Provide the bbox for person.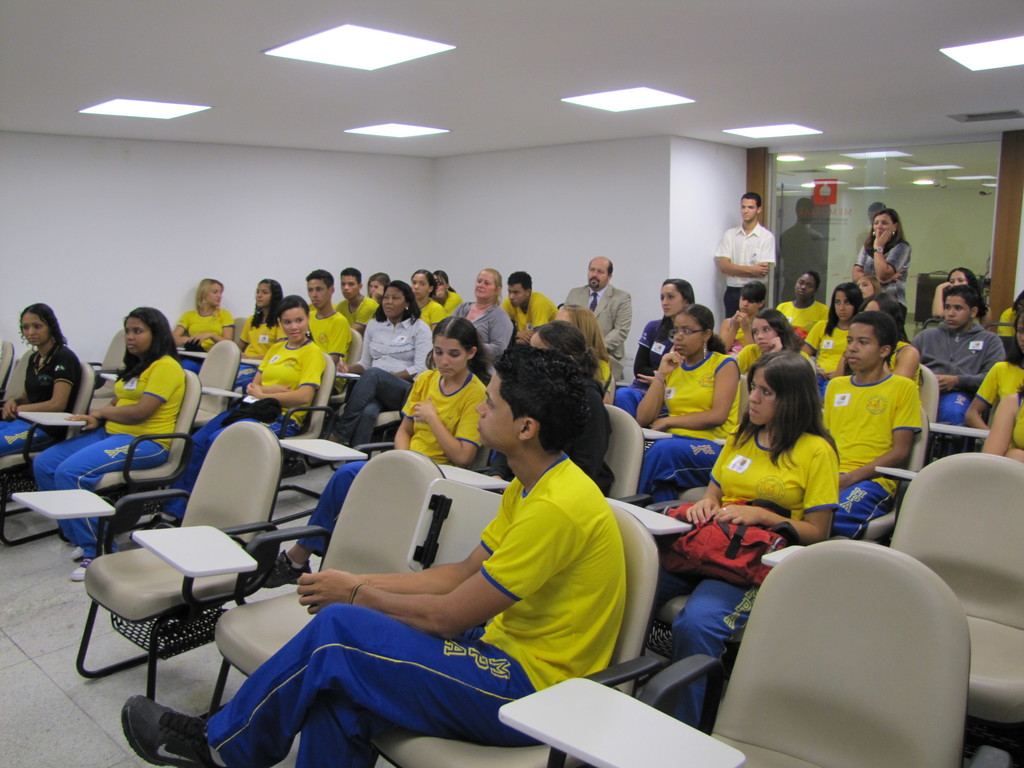
(560, 255, 632, 385).
